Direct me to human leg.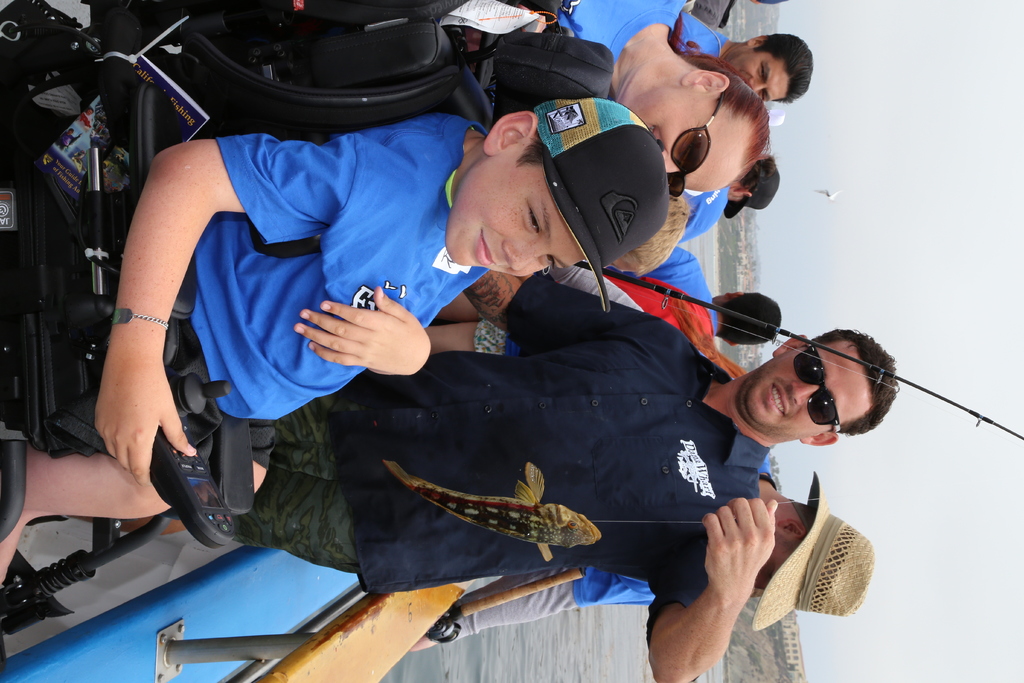
Direction: detection(244, 436, 265, 504).
